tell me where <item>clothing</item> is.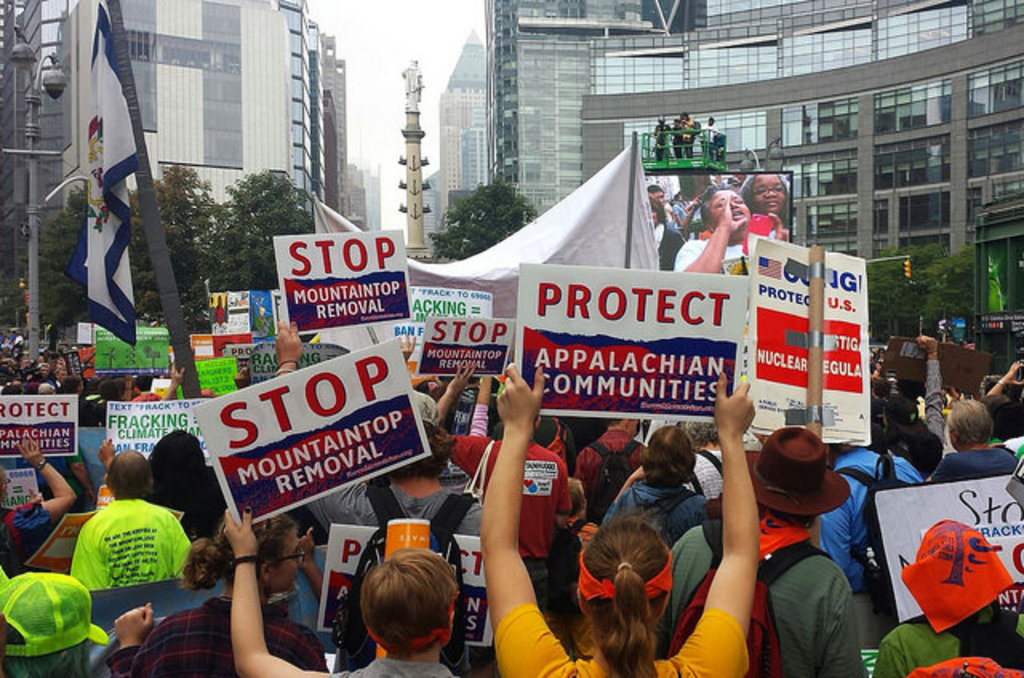
<item>clothing</item> is at rect(301, 473, 480, 536).
